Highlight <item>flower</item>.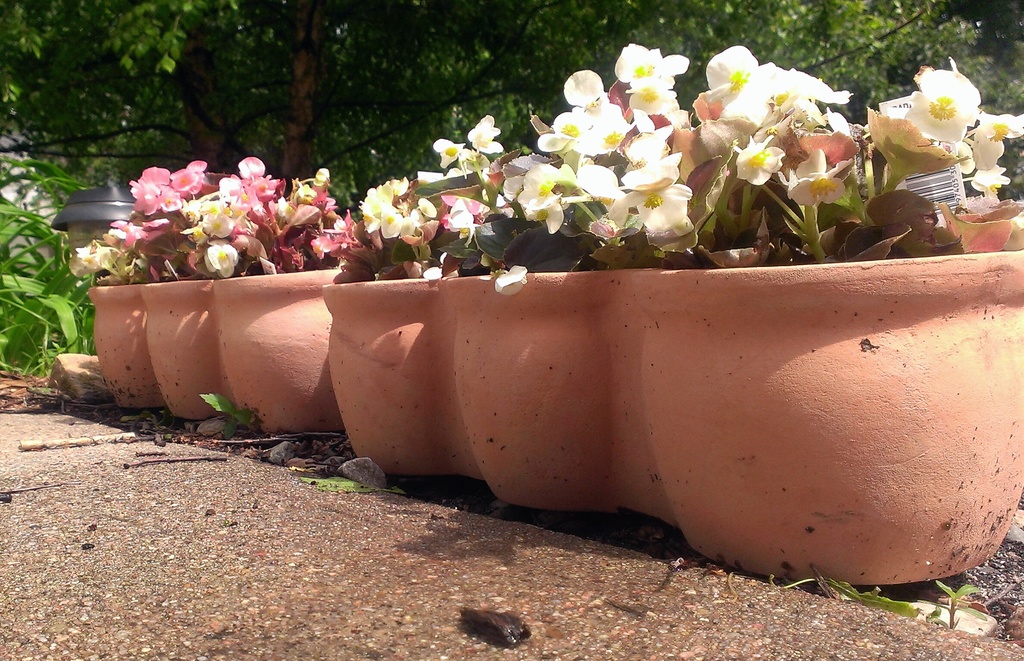
Highlighted region: bbox=[733, 136, 786, 184].
